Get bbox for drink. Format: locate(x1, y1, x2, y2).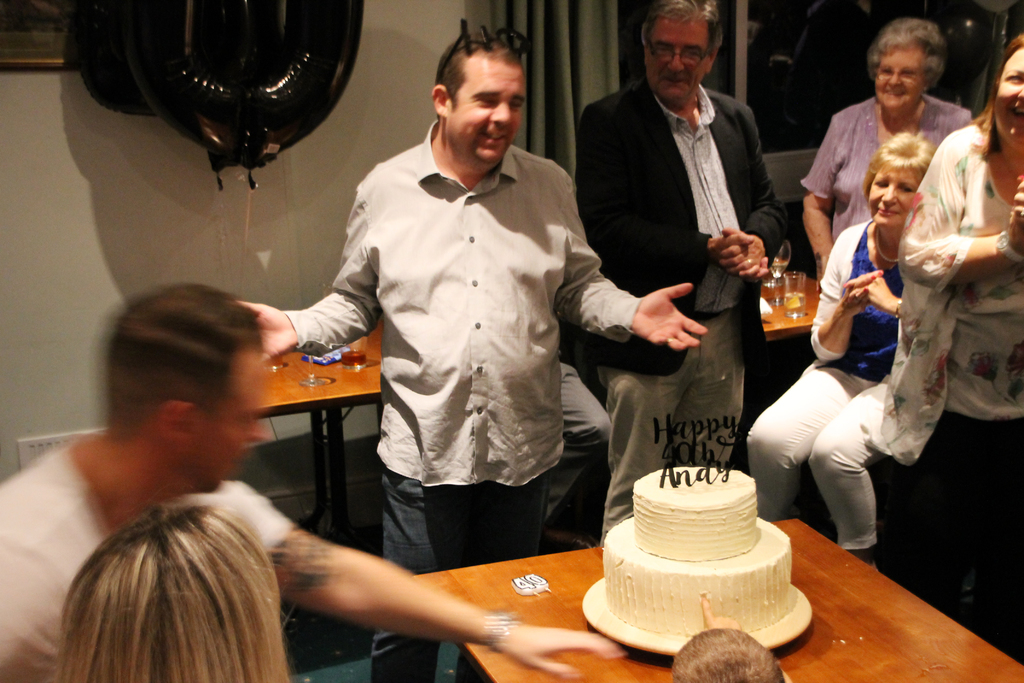
locate(344, 352, 366, 366).
